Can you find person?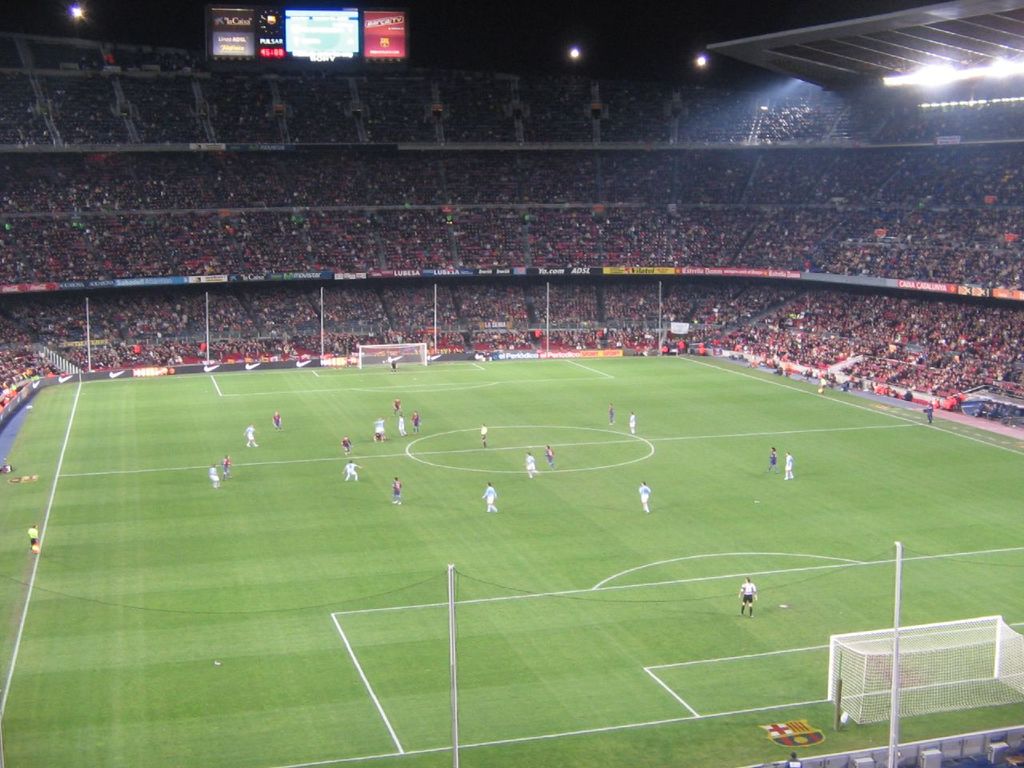
Yes, bounding box: box=[785, 450, 797, 482].
